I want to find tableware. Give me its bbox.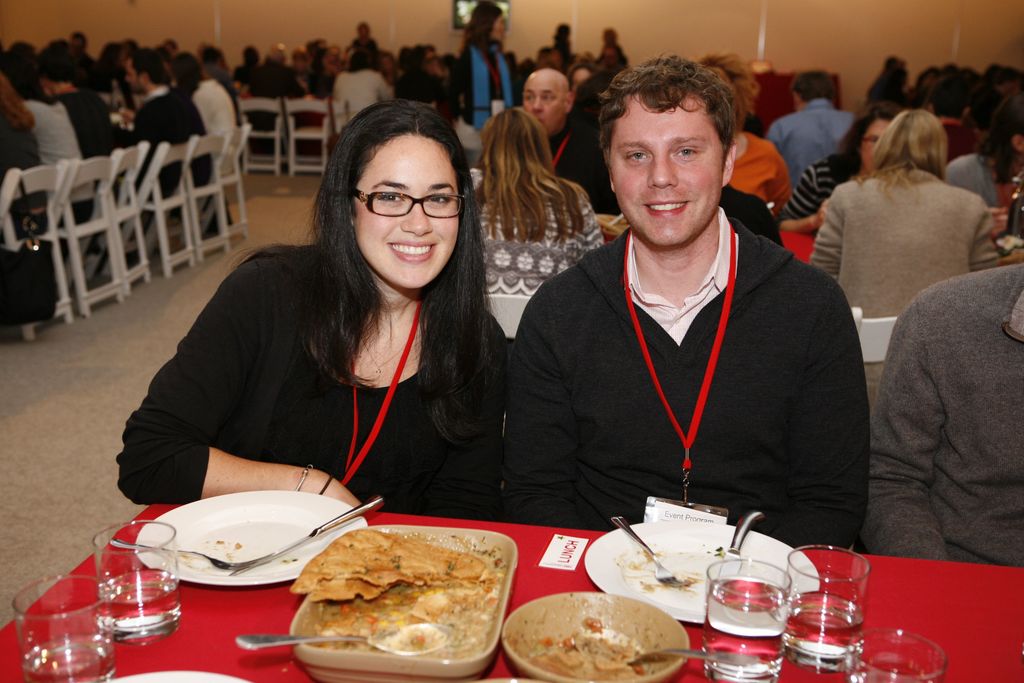
x1=720 y1=509 x2=765 y2=557.
